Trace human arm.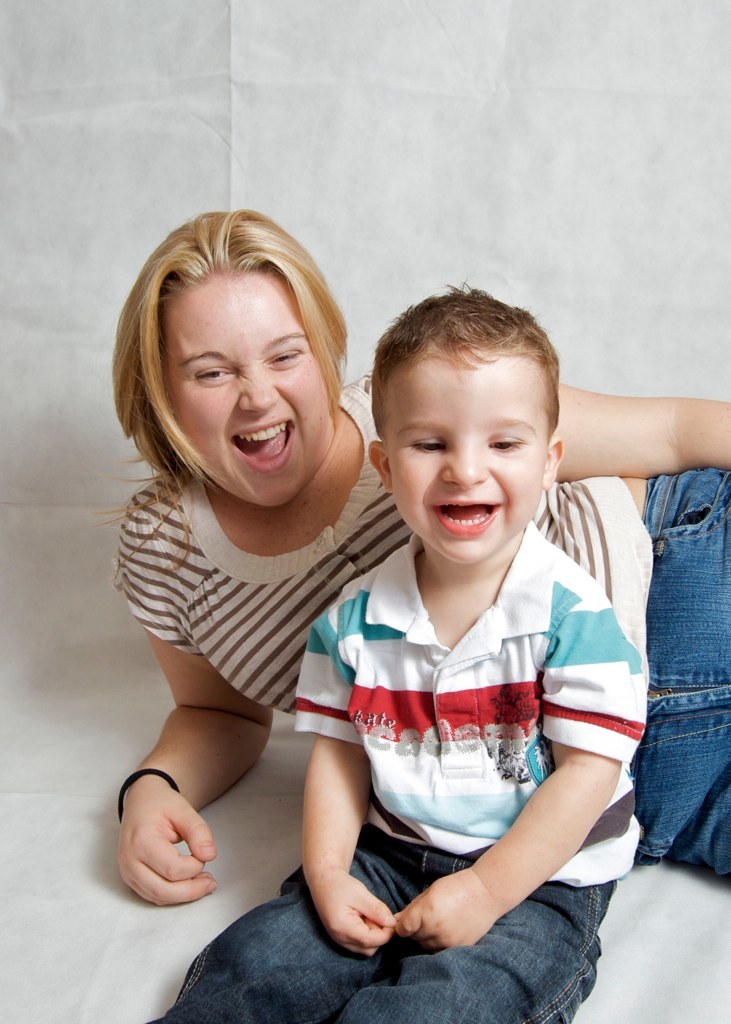
Traced to BBox(293, 585, 405, 946).
